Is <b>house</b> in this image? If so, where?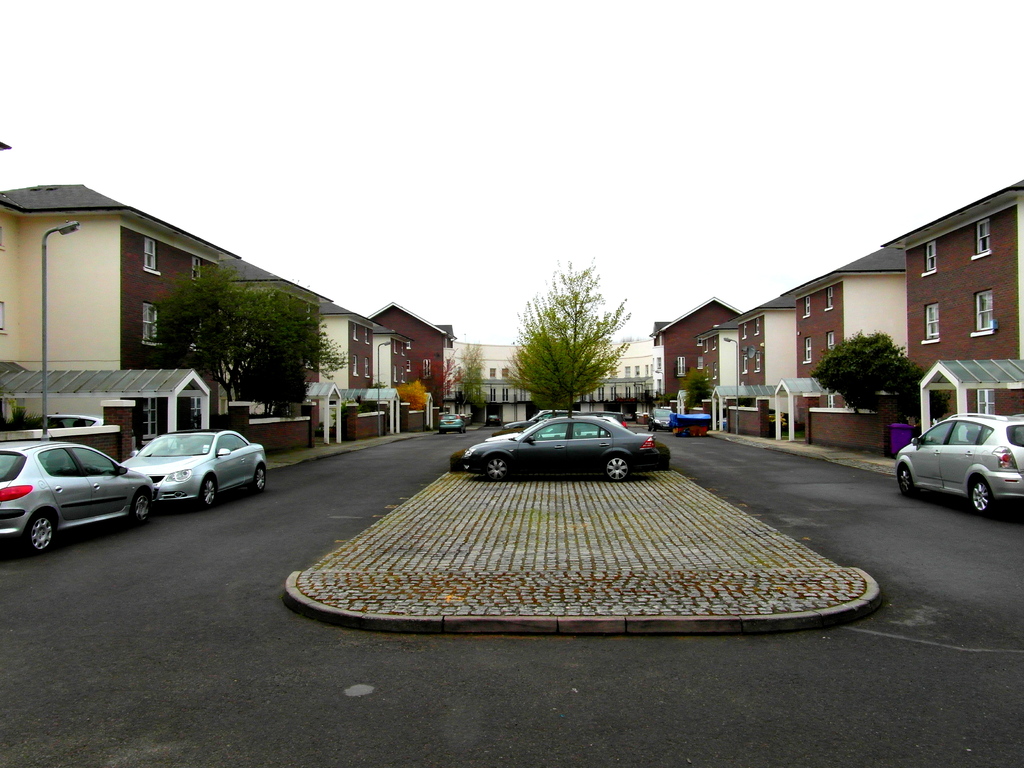
Yes, at box(664, 184, 1010, 446).
